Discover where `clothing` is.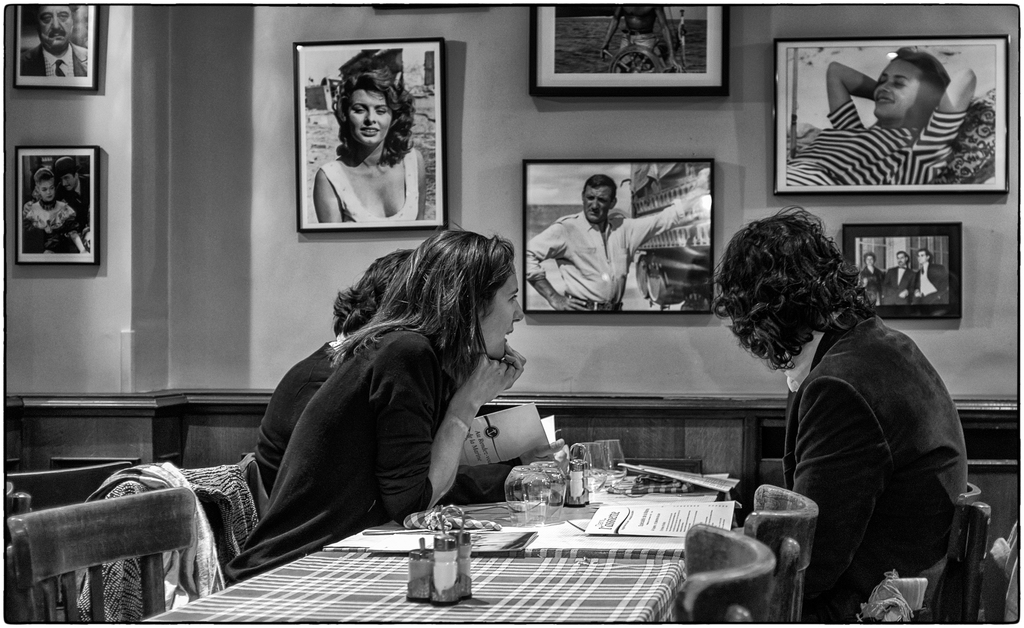
Discovered at box=[24, 196, 76, 256].
